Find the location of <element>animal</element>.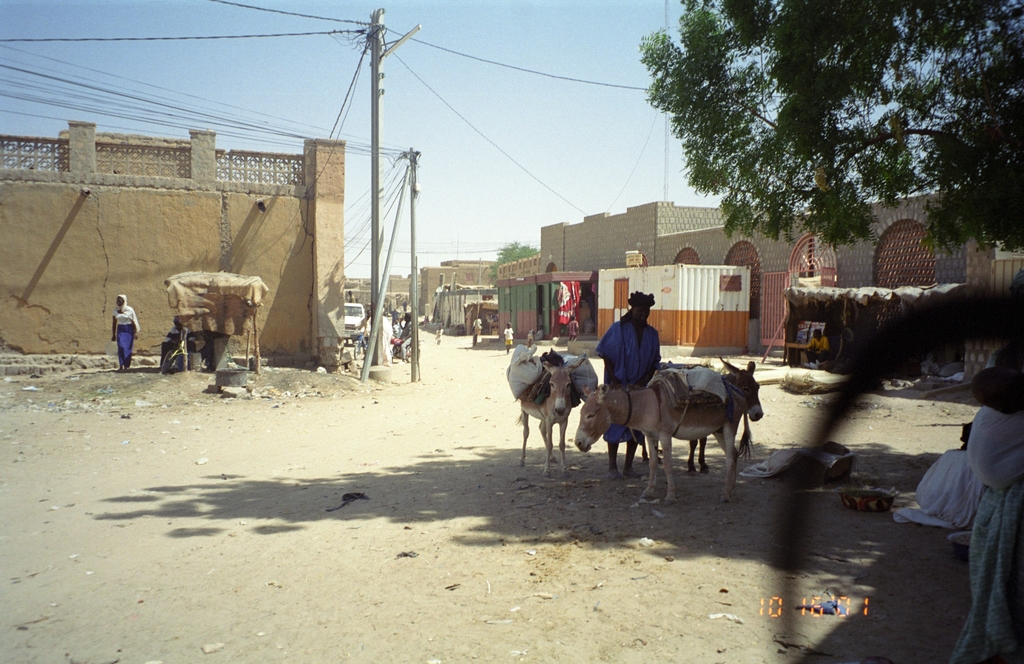
Location: pyautogui.locateOnScreen(573, 370, 740, 503).
